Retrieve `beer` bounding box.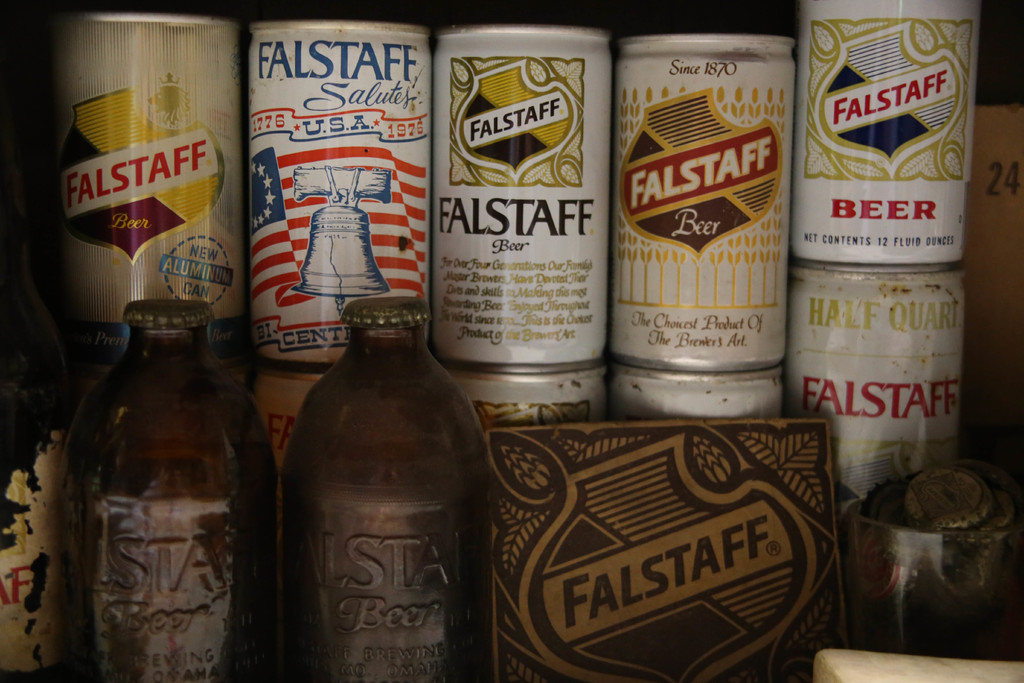
Bounding box: 609/14/790/370.
